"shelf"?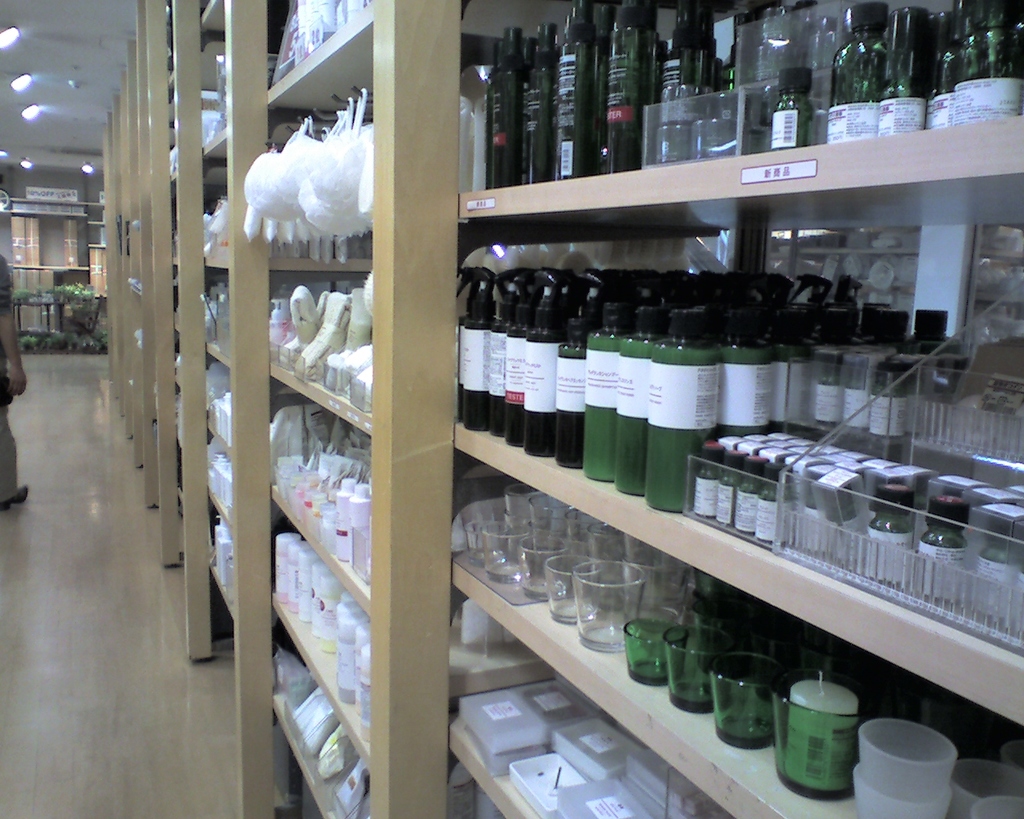
BBox(203, 421, 231, 529)
